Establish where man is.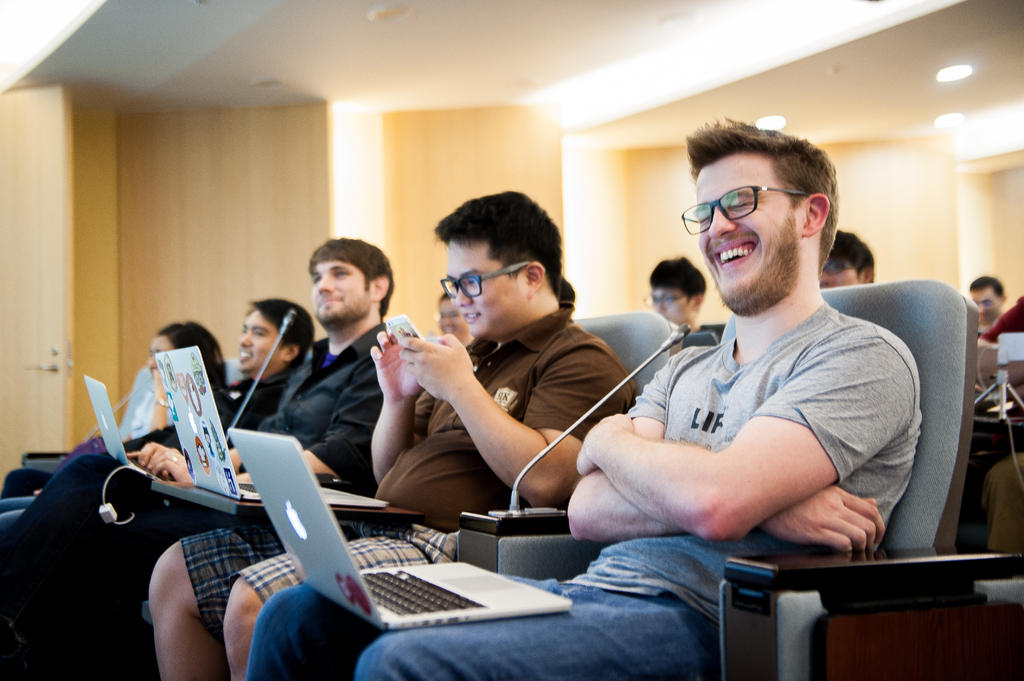
Established at 0,236,397,680.
